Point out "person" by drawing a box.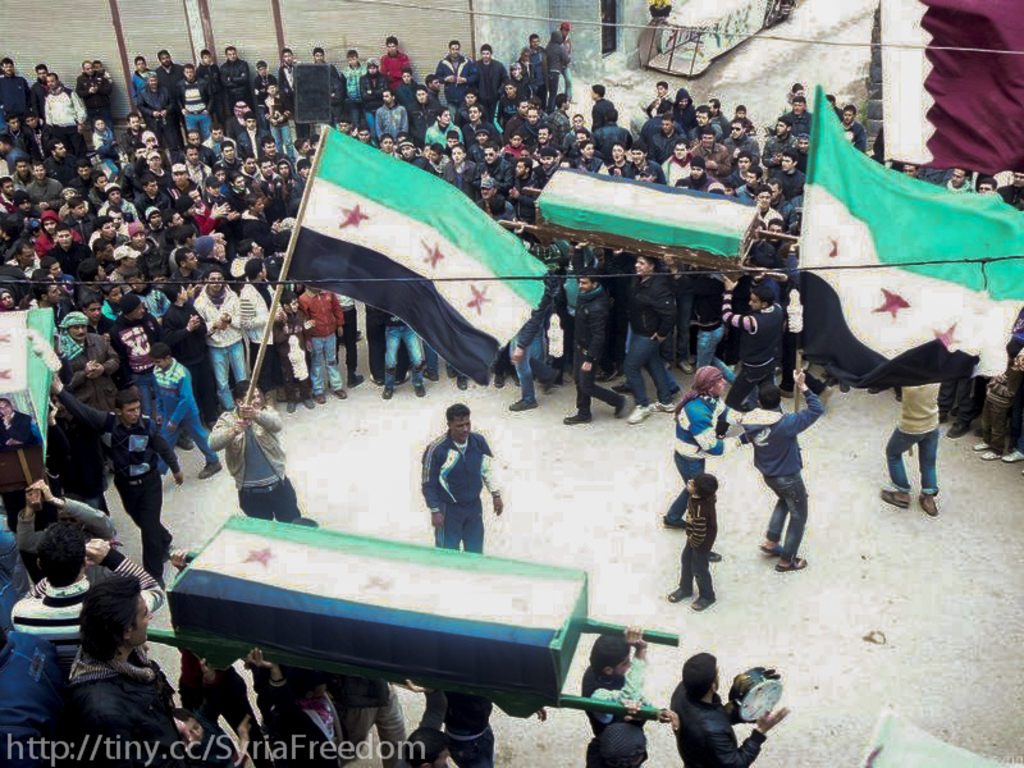
locate(202, 375, 303, 522).
